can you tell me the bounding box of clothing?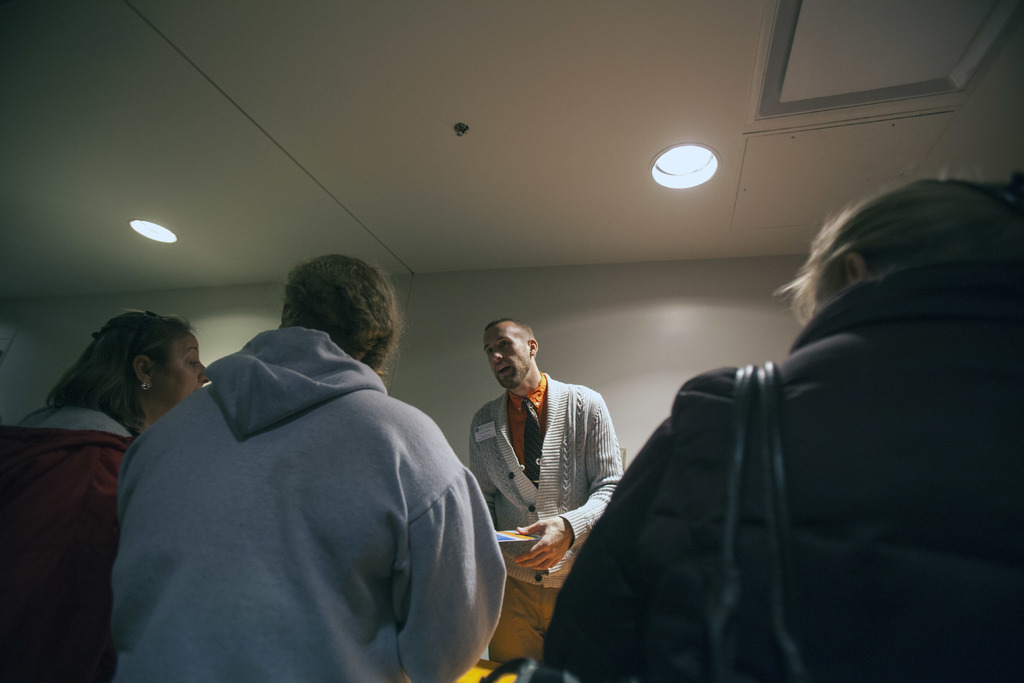
pyautogui.locateOnScreen(106, 322, 524, 682).
